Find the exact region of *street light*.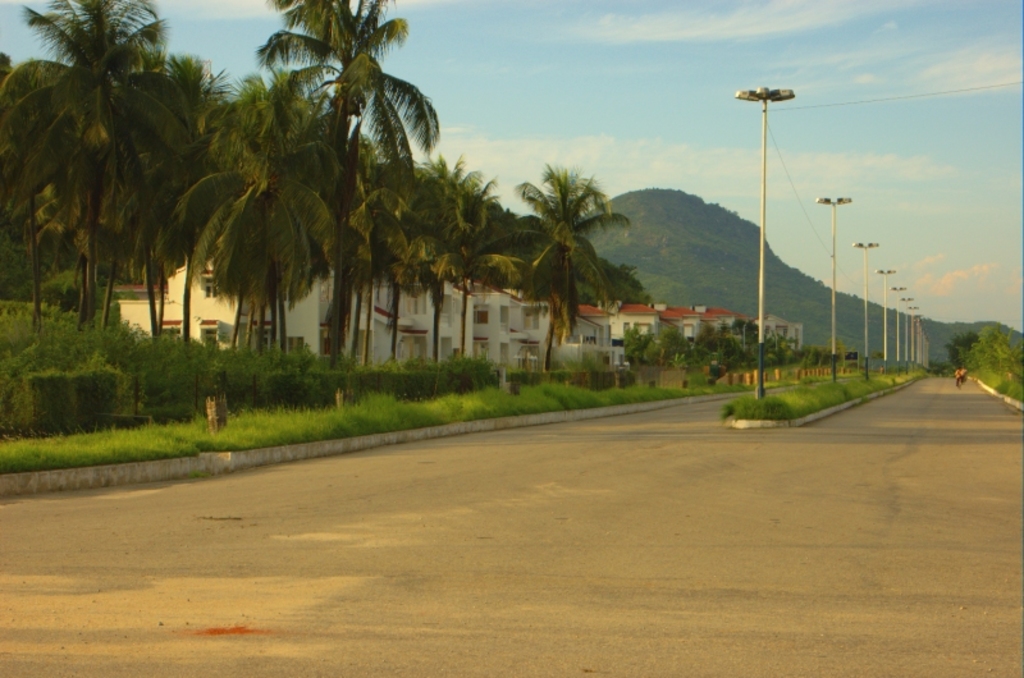
Exact region: (left=731, top=83, right=795, bottom=398).
